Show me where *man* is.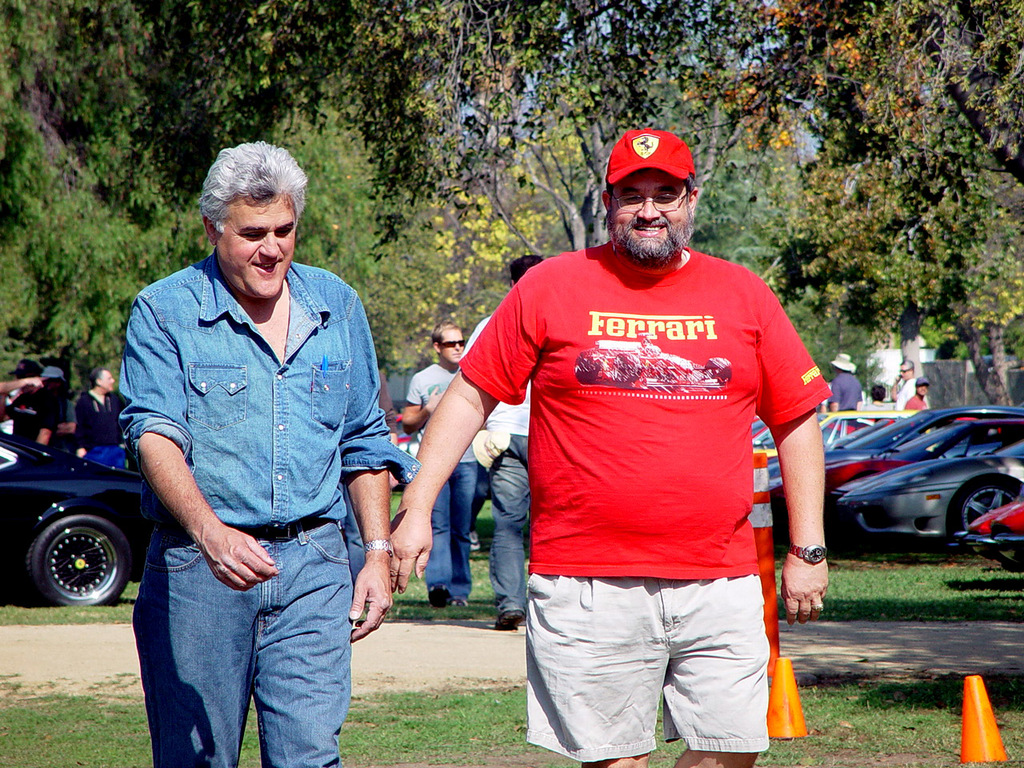
*man* is at bbox(0, 357, 63, 450).
